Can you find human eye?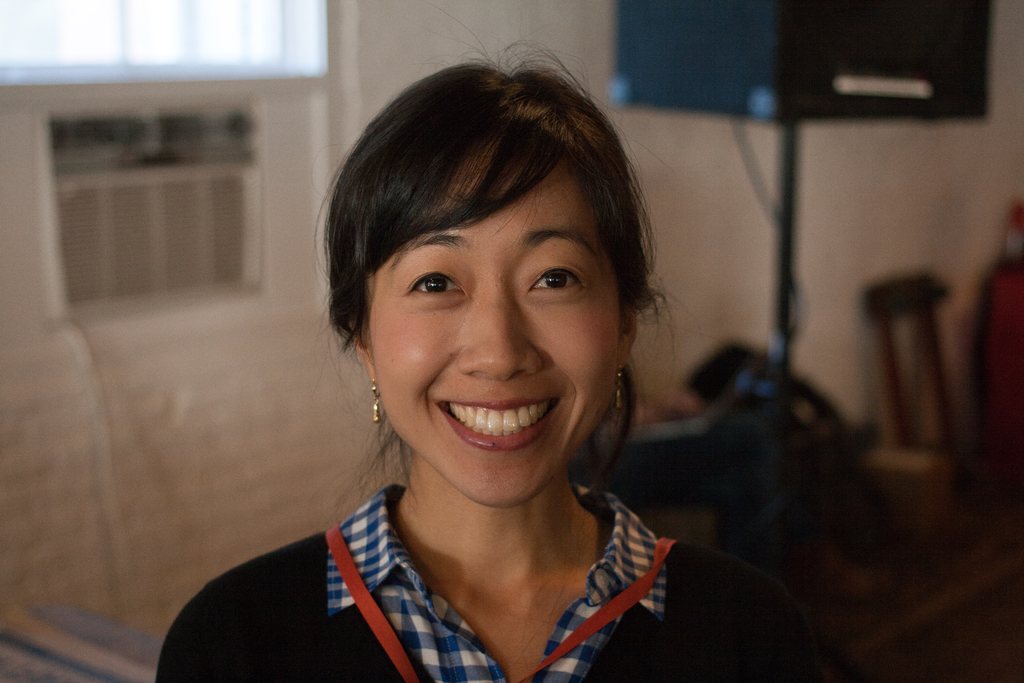
Yes, bounding box: l=525, t=263, r=591, b=304.
